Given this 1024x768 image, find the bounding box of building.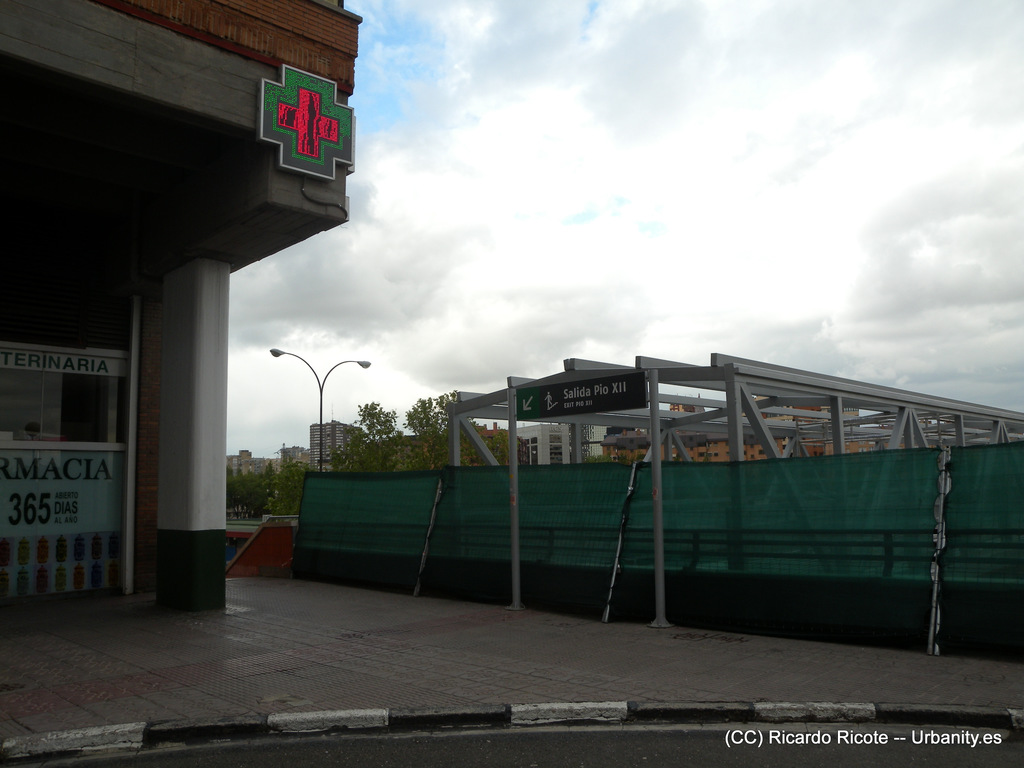
detection(1, 2, 366, 608).
